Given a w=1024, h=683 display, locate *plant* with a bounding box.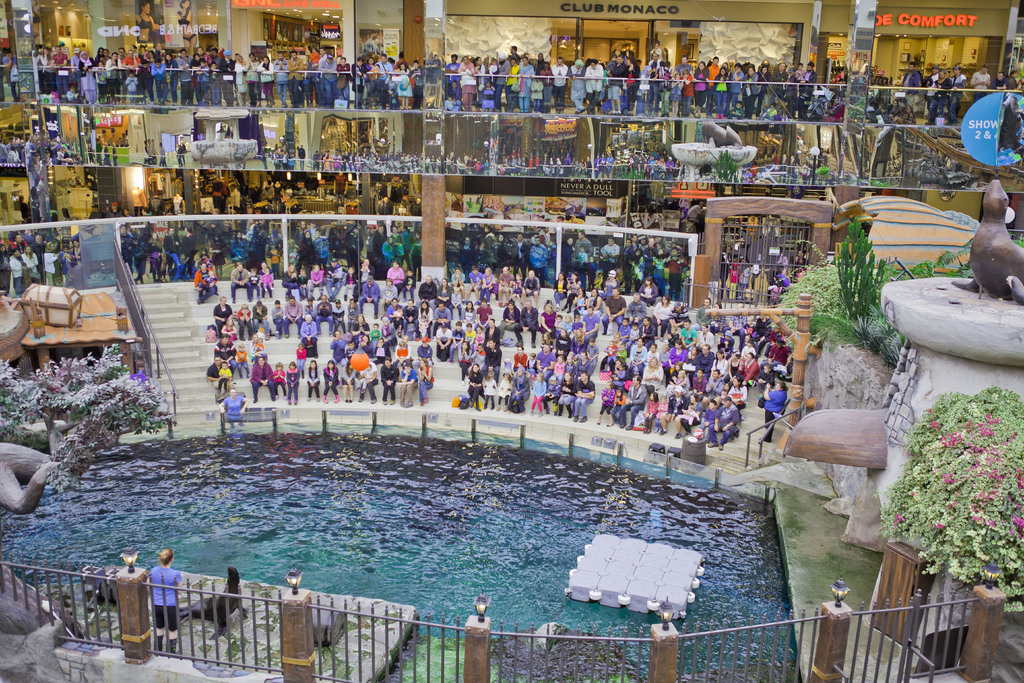
Located: l=781, t=232, r=875, b=340.
